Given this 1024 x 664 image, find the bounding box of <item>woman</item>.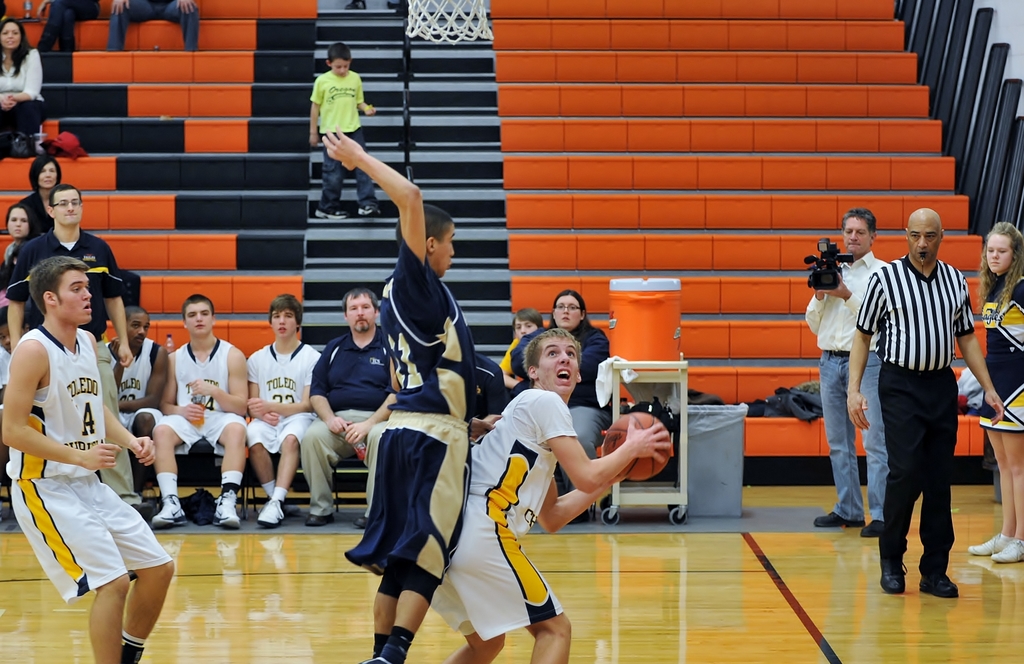
region(503, 286, 619, 507).
